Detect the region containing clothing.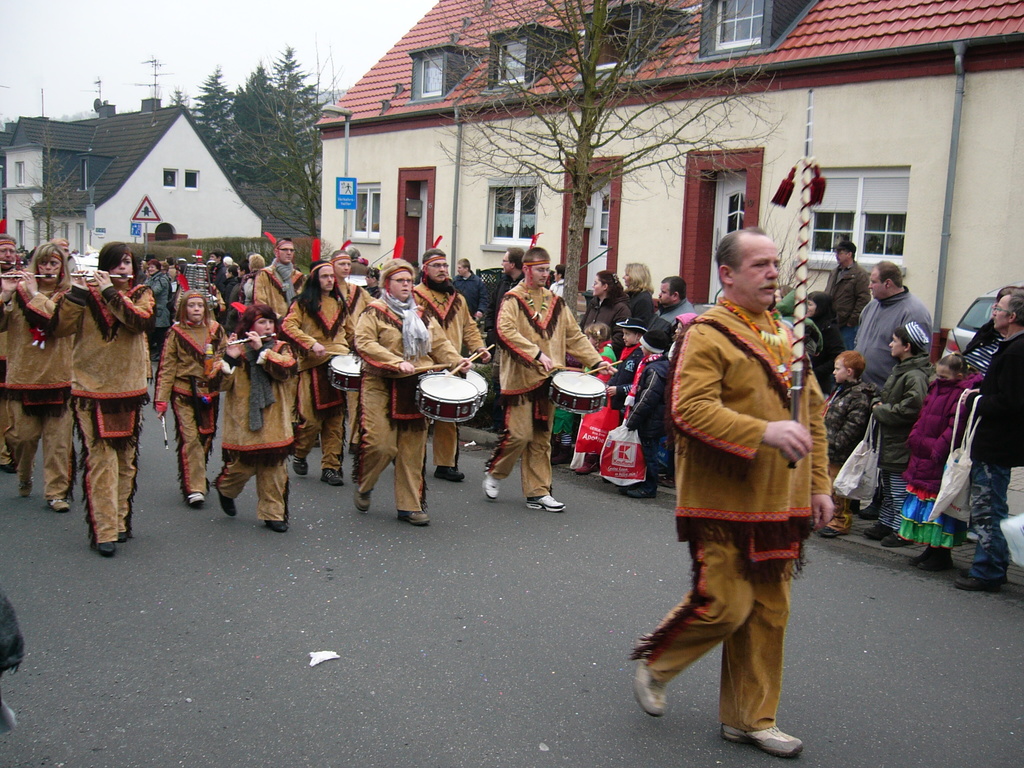
left=655, top=302, right=705, bottom=328.
